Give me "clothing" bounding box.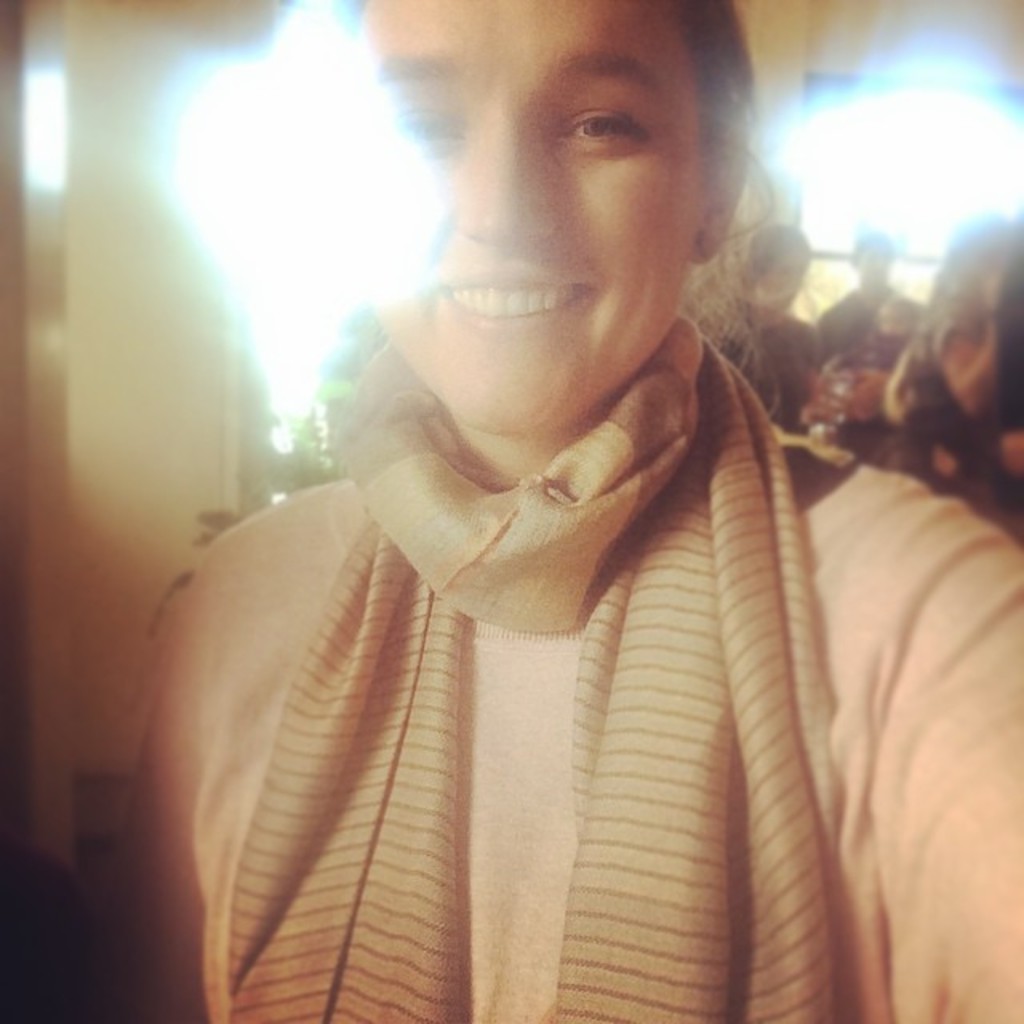
rect(813, 286, 890, 458).
